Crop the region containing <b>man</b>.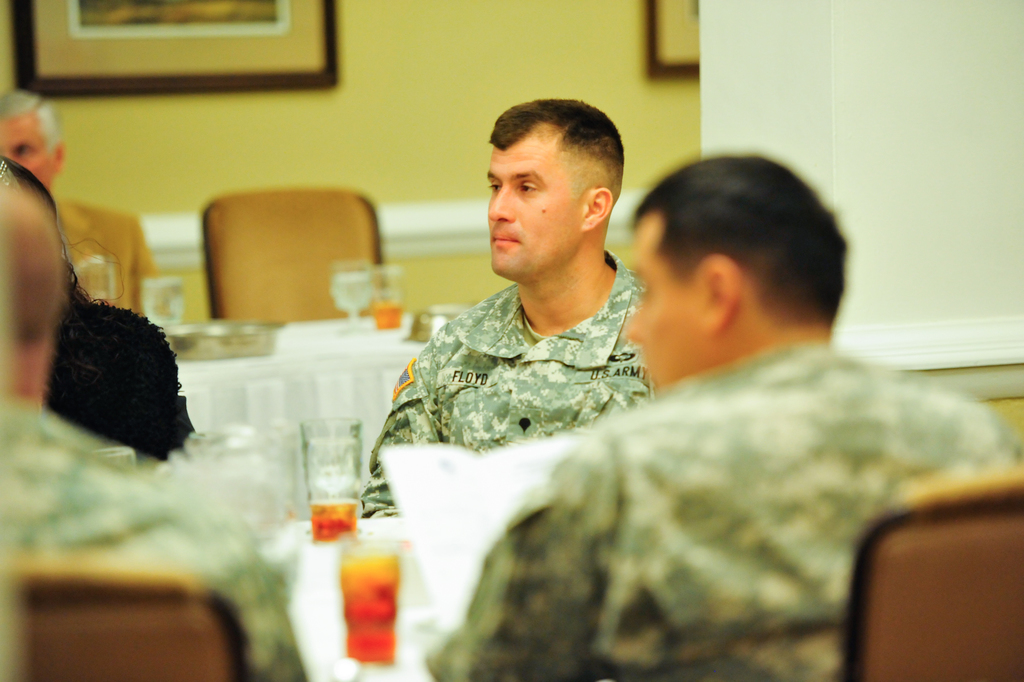
Crop region: locate(0, 90, 169, 304).
